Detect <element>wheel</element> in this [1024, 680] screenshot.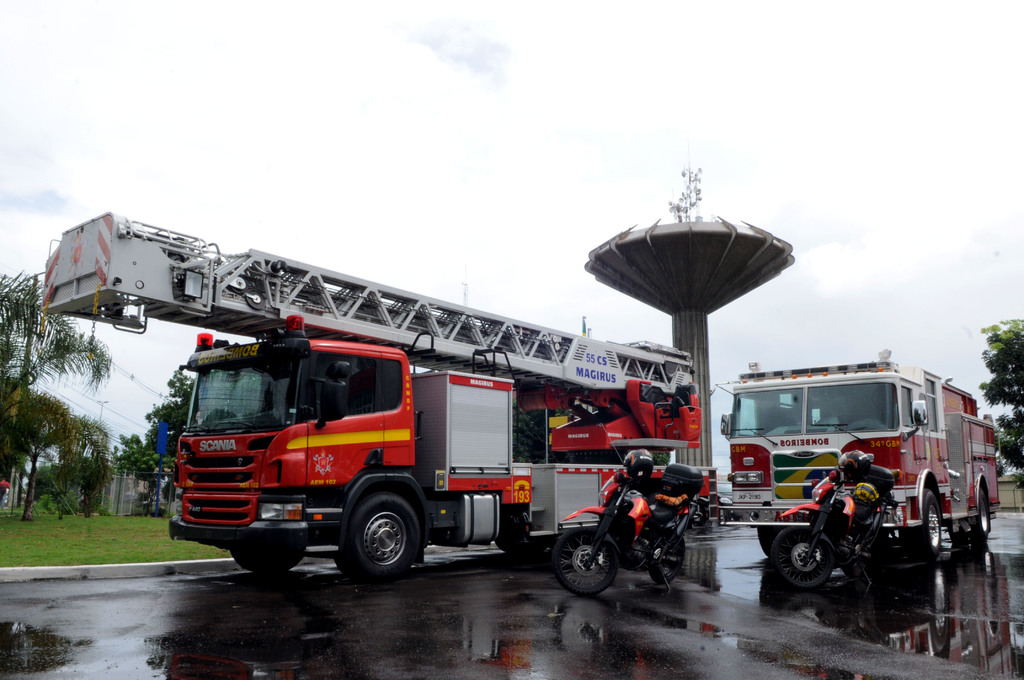
Detection: box(645, 534, 686, 582).
